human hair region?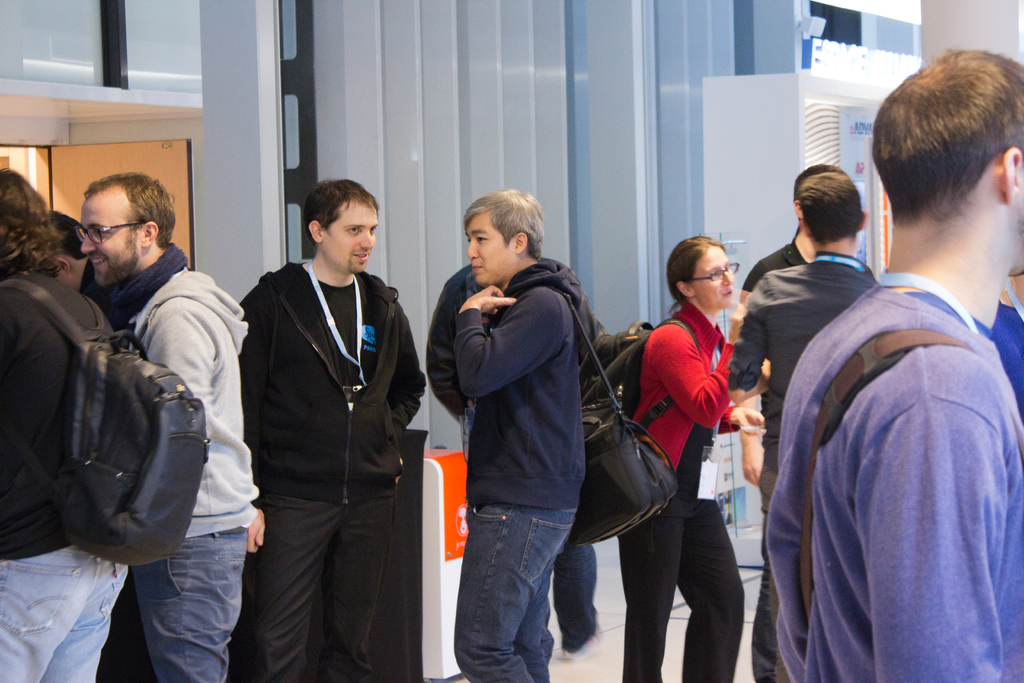
[x1=792, y1=161, x2=851, y2=229]
